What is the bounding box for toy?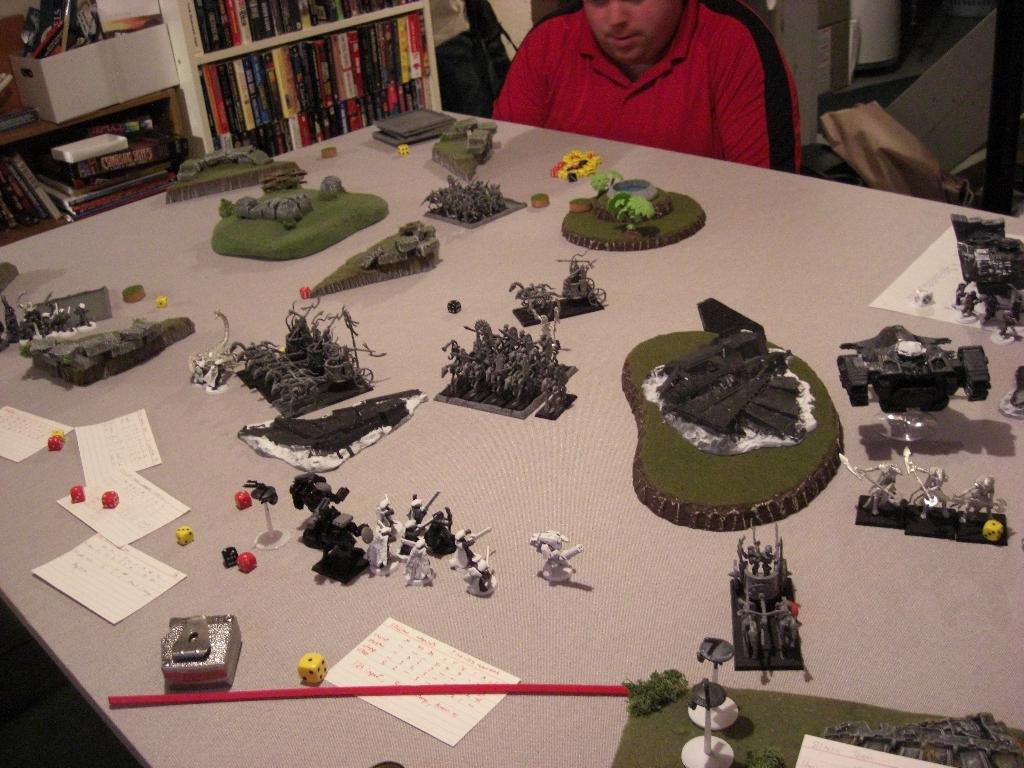
{"left": 999, "top": 362, "right": 1023, "bottom": 424}.
